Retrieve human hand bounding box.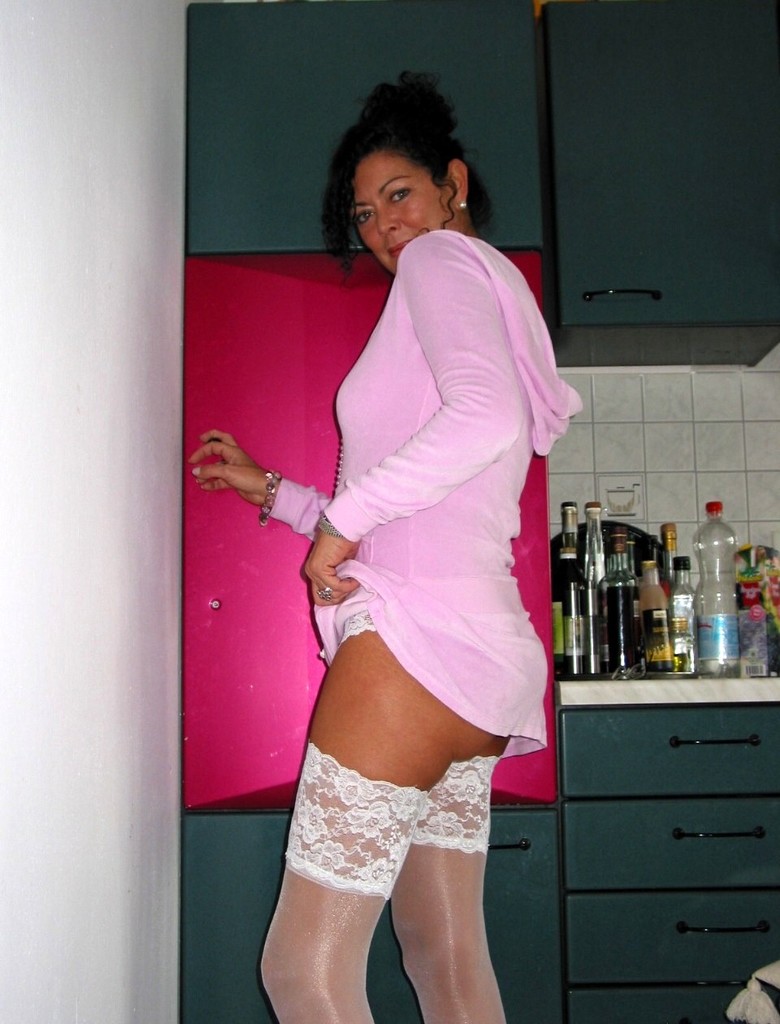
Bounding box: box(194, 429, 274, 513).
